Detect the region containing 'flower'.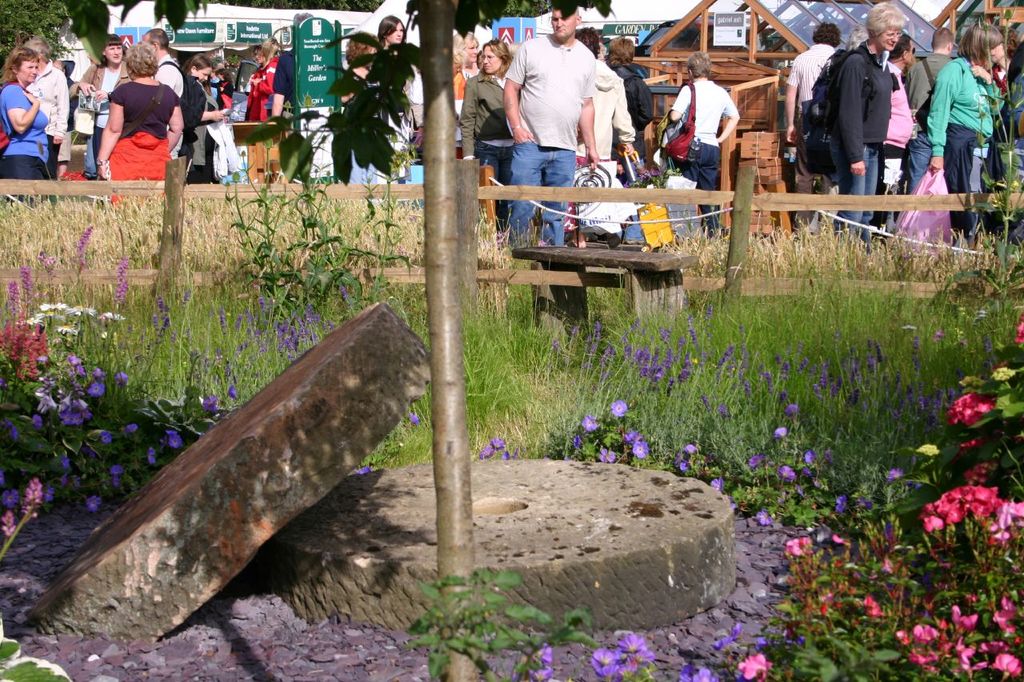
detection(488, 436, 507, 451).
